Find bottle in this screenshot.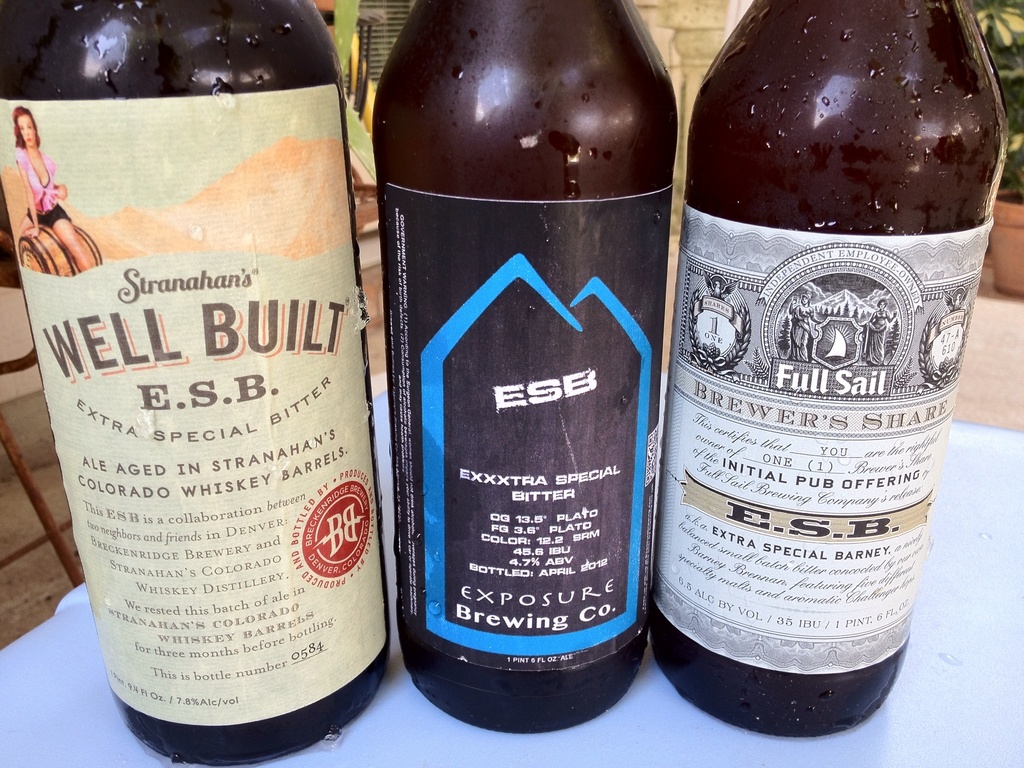
The bounding box for bottle is {"left": 372, "top": 0, "right": 681, "bottom": 720}.
